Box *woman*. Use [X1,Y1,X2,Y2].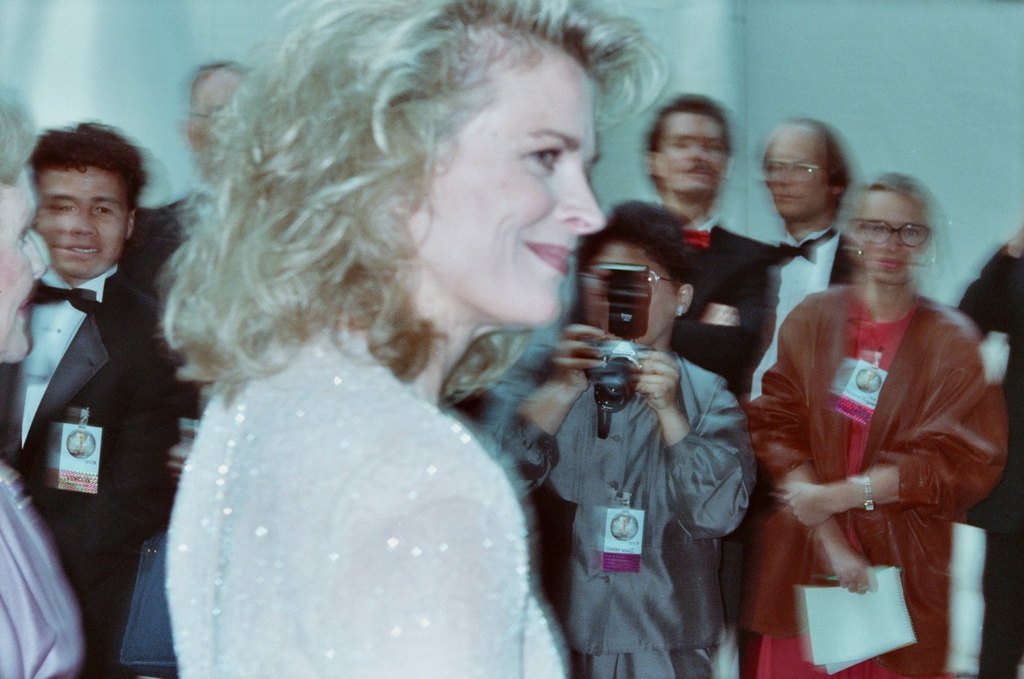
[453,200,766,678].
